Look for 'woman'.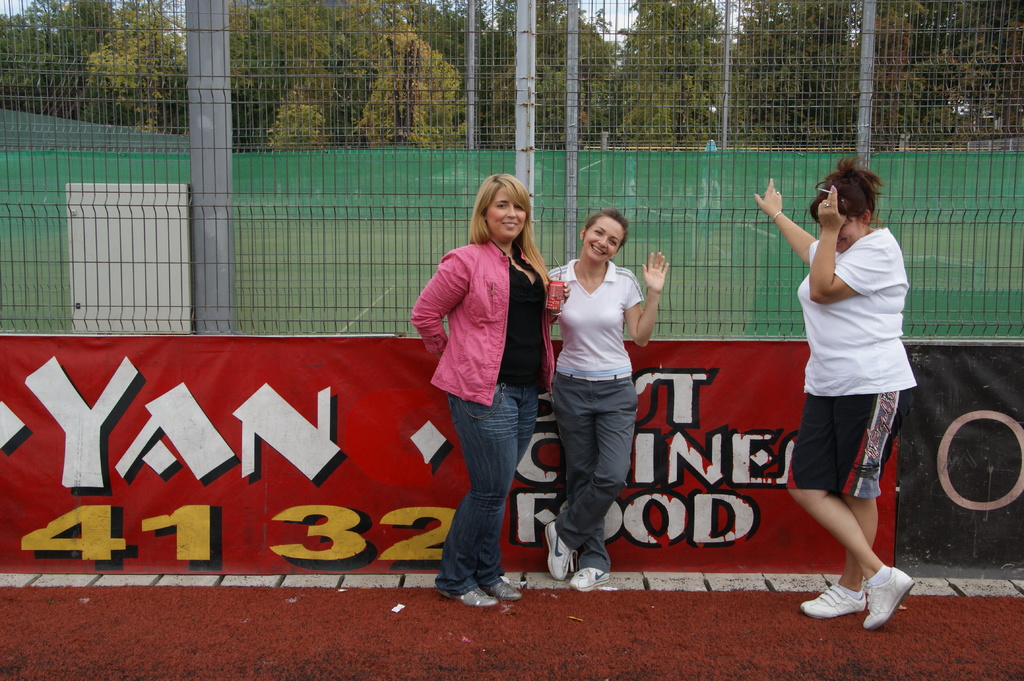
Found: locate(541, 205, 672, 580).
